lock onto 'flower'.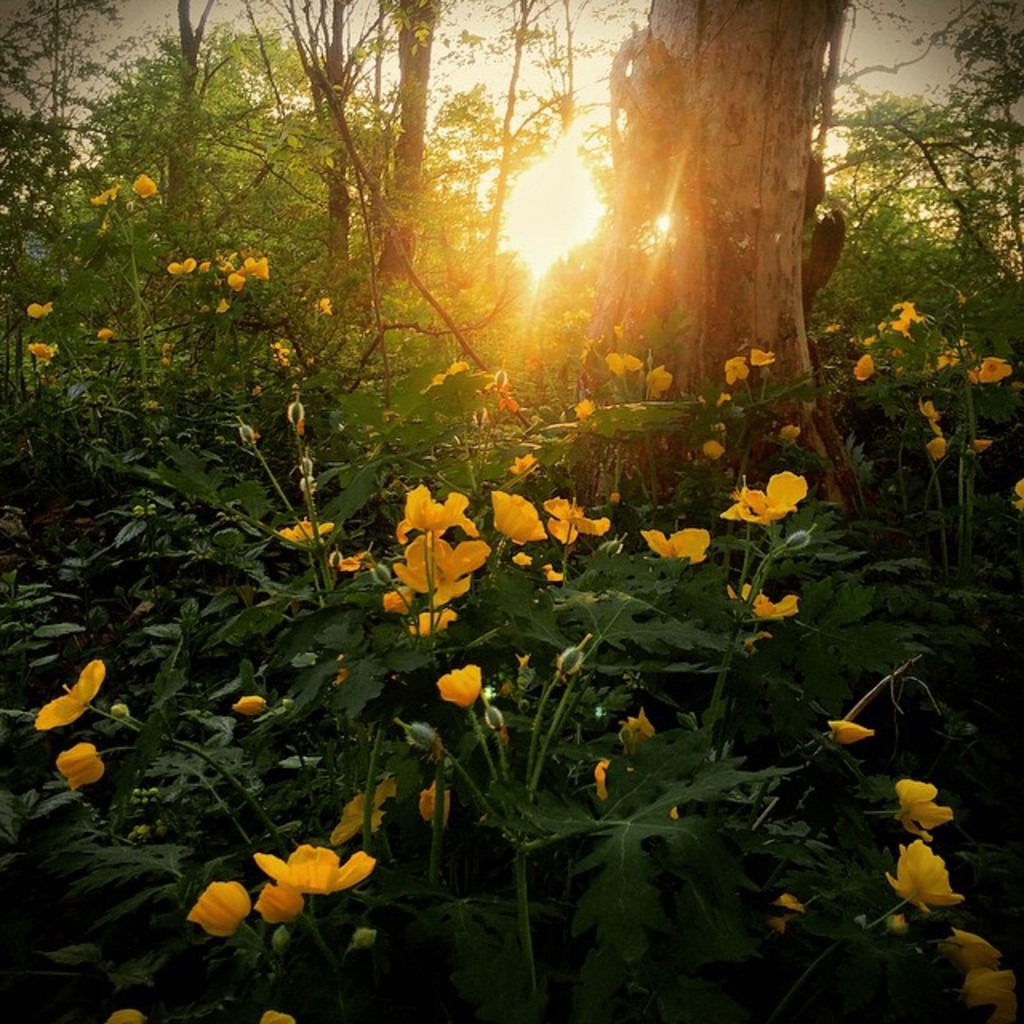
Locked: BBox(102, 1008, 144, 1022).
